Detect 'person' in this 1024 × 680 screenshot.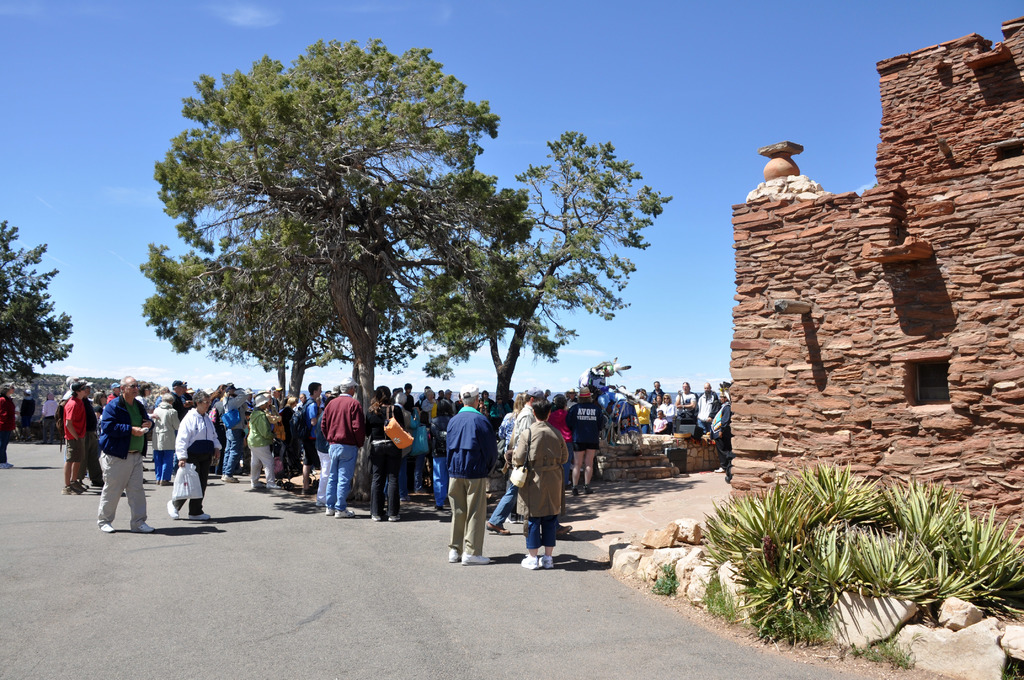
Detection: (x1=42, y1=397, x2=58, y2=444).
